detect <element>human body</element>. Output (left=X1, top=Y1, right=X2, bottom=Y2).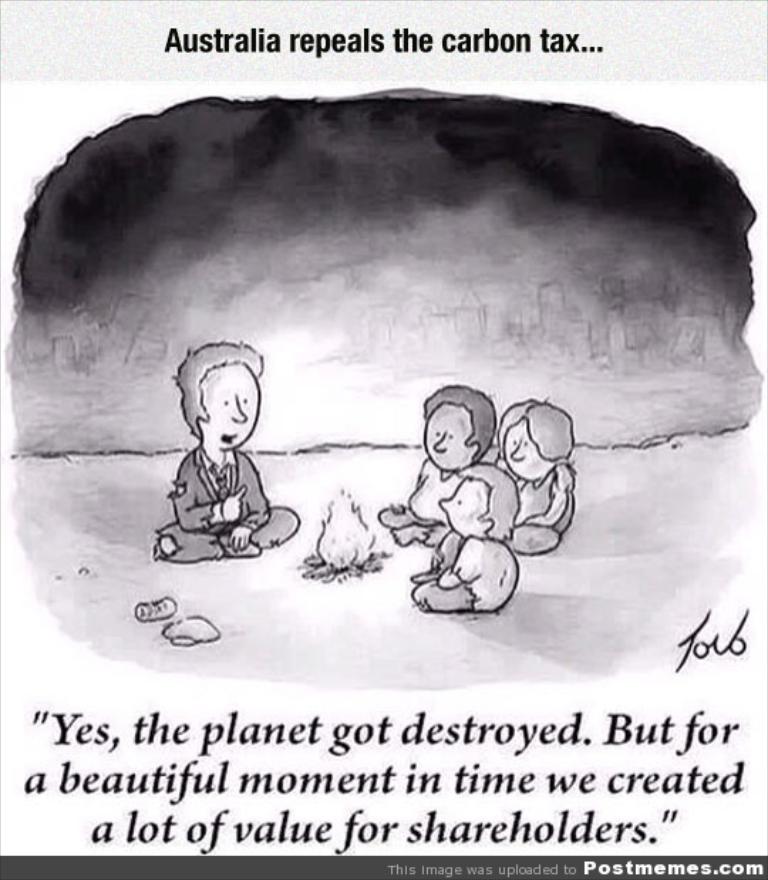
(left=417, top=466, right=521, bottom=621).
